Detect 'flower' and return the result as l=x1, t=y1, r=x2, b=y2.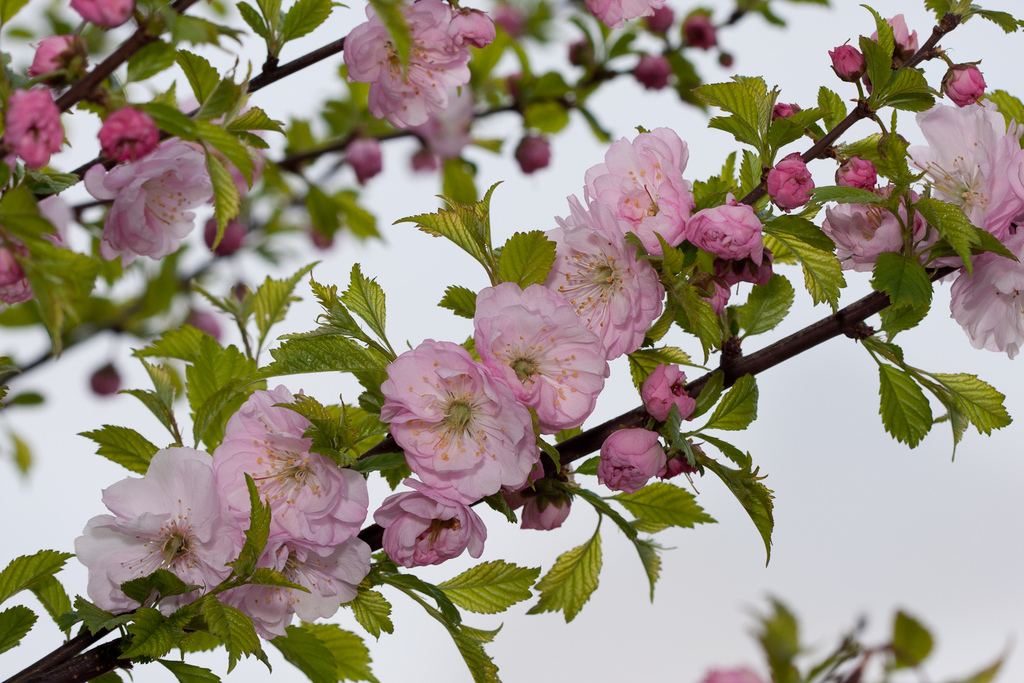
l=72, t=0, r=136, b=30.
